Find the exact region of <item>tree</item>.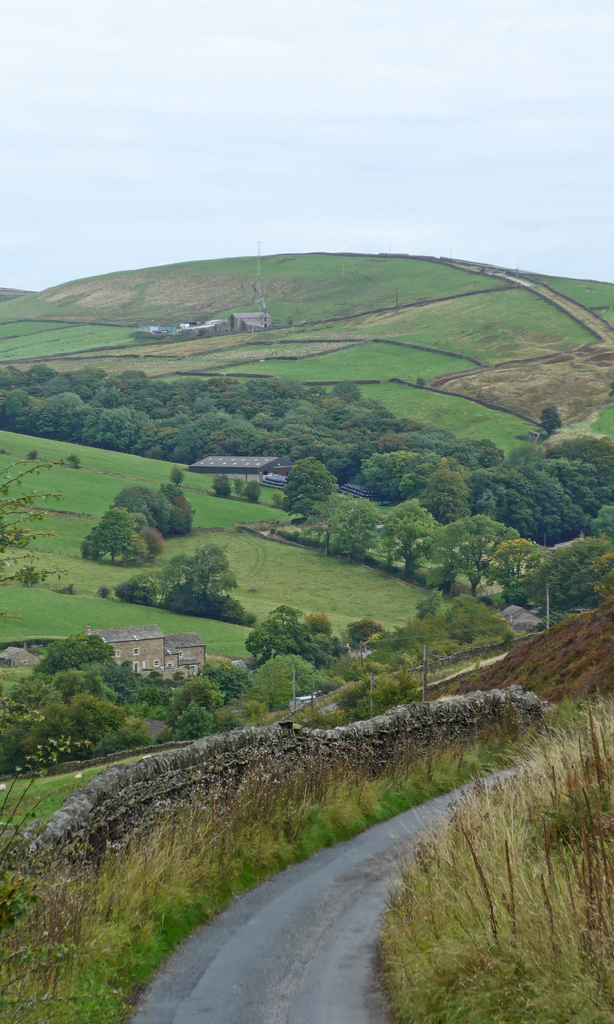
Exact region: x1=158, y1=485, x2=200, y2=534.
